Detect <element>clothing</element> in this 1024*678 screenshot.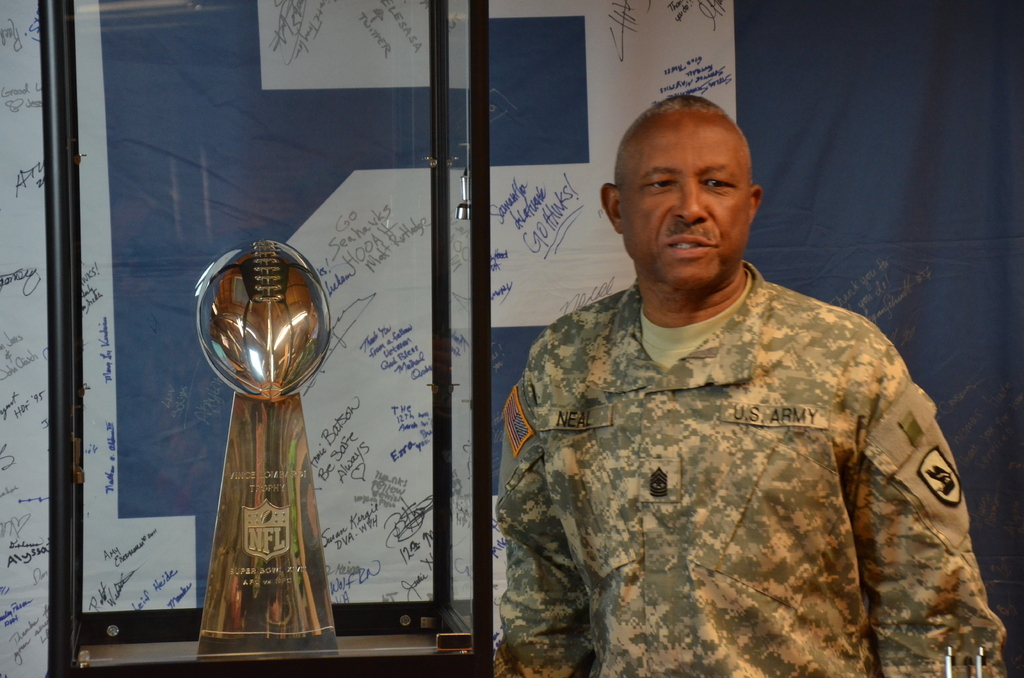
Detection: (x1=476, y1=236, x2=993, y2=674).
